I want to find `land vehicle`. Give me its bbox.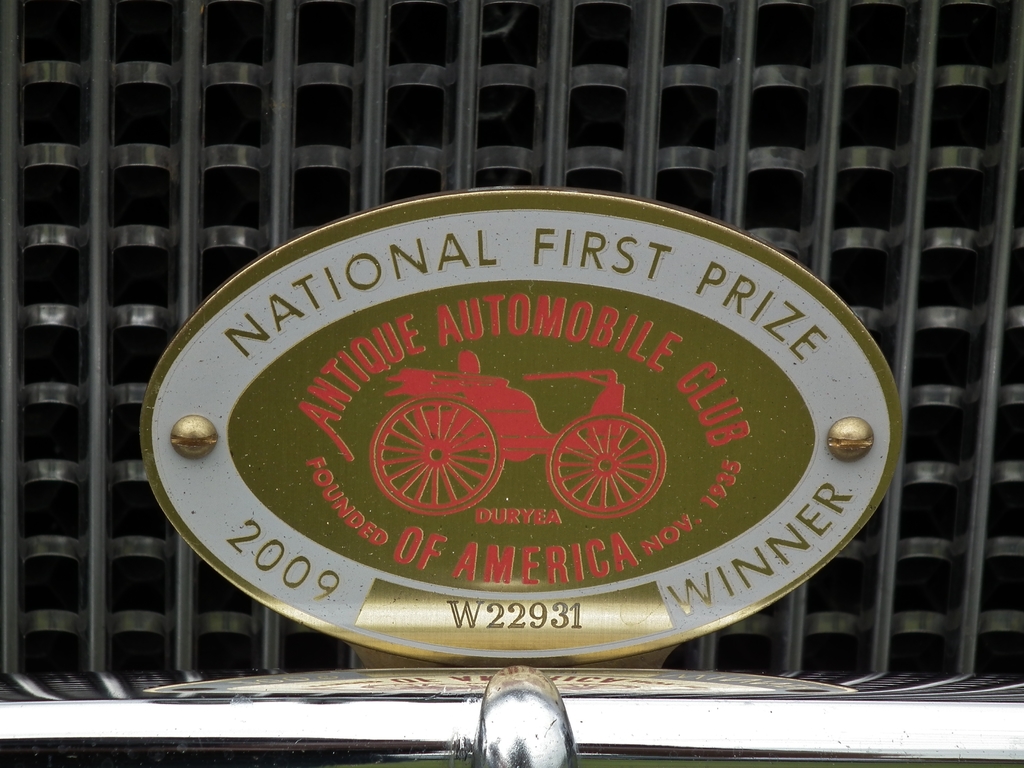
(369, 371, 669, 526).
